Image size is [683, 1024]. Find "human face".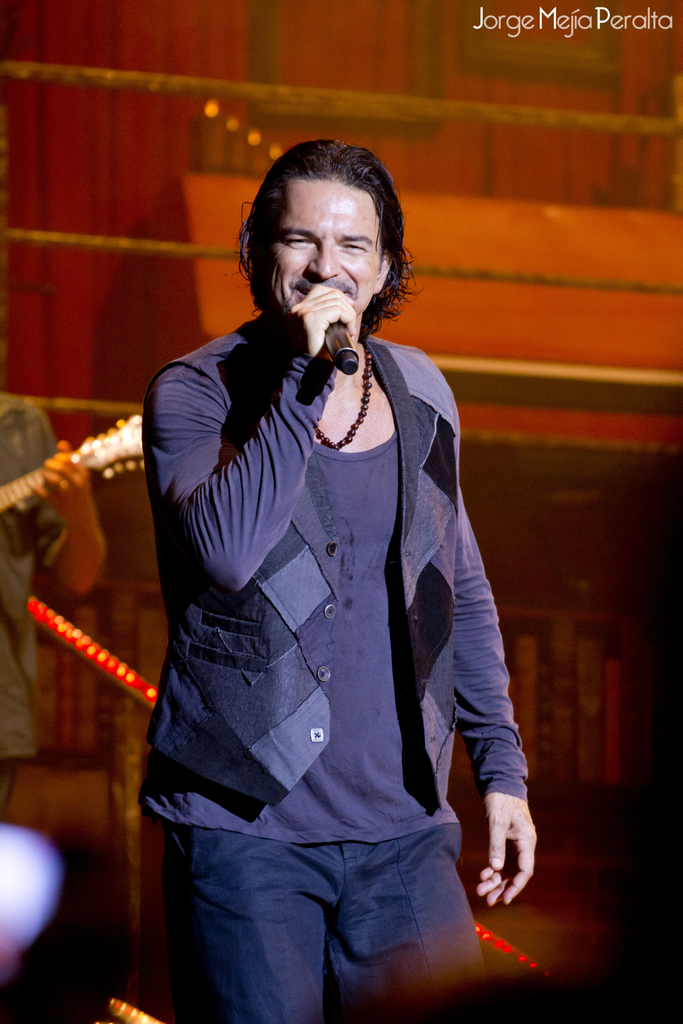
select_region(270, 180, 384, 318).
